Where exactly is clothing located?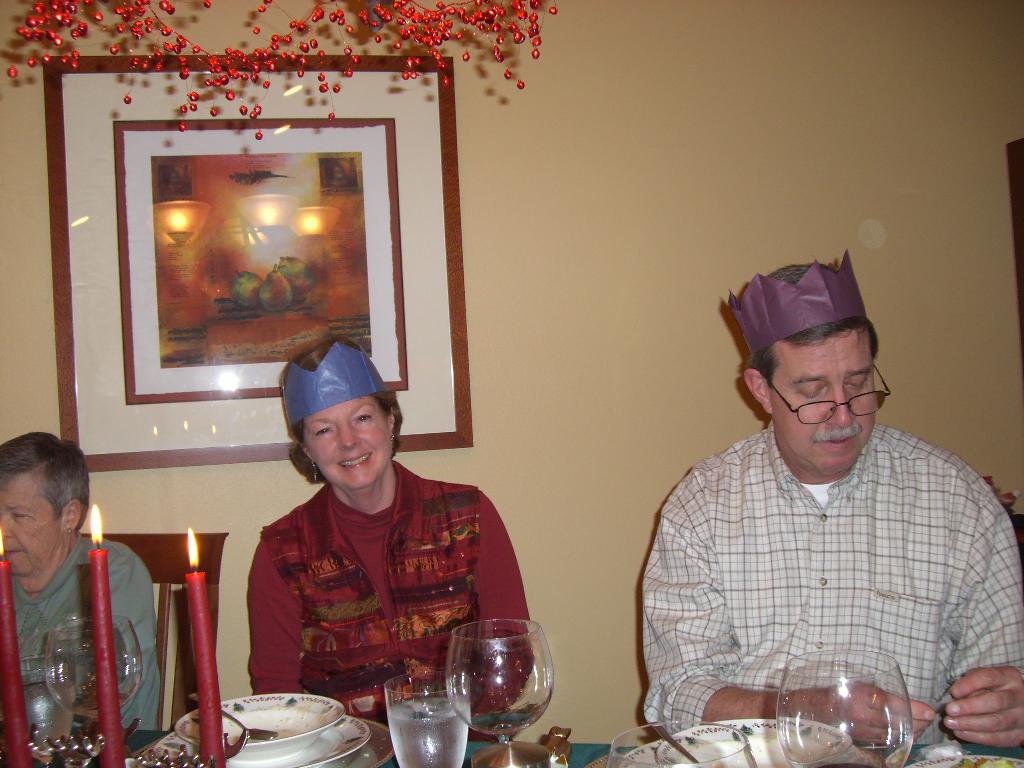
Its bounding box is x1=253 y1=461 x2=536 y2=724.
